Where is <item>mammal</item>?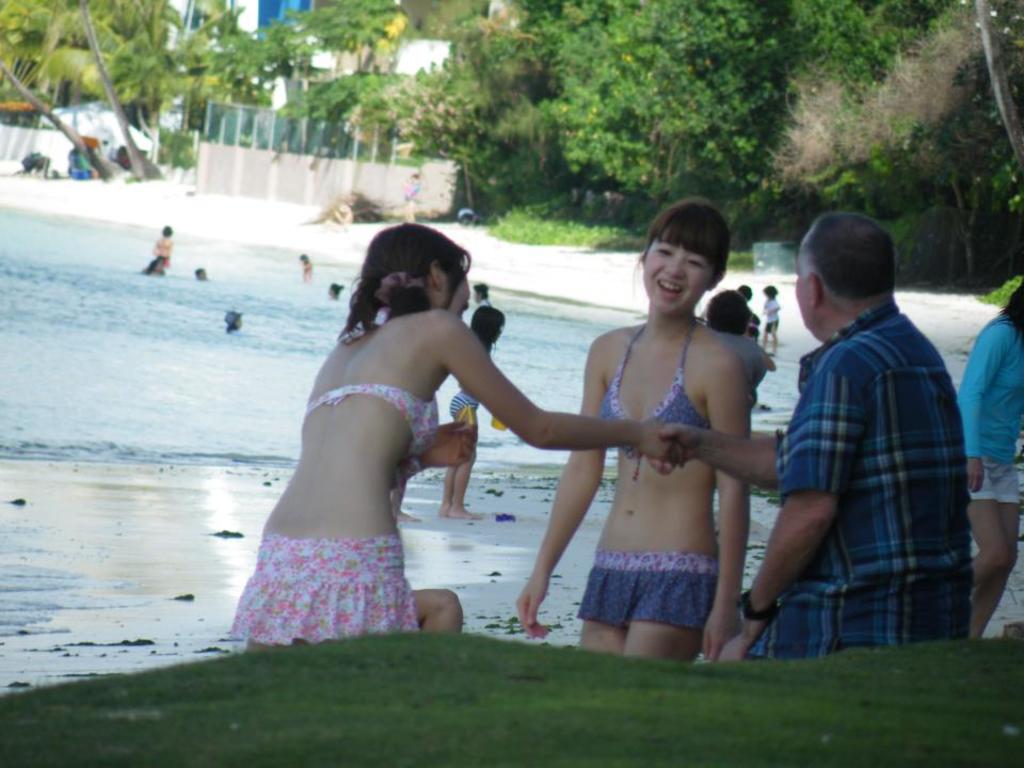
<bbox>471, 278, 489, 299</bbox>.
